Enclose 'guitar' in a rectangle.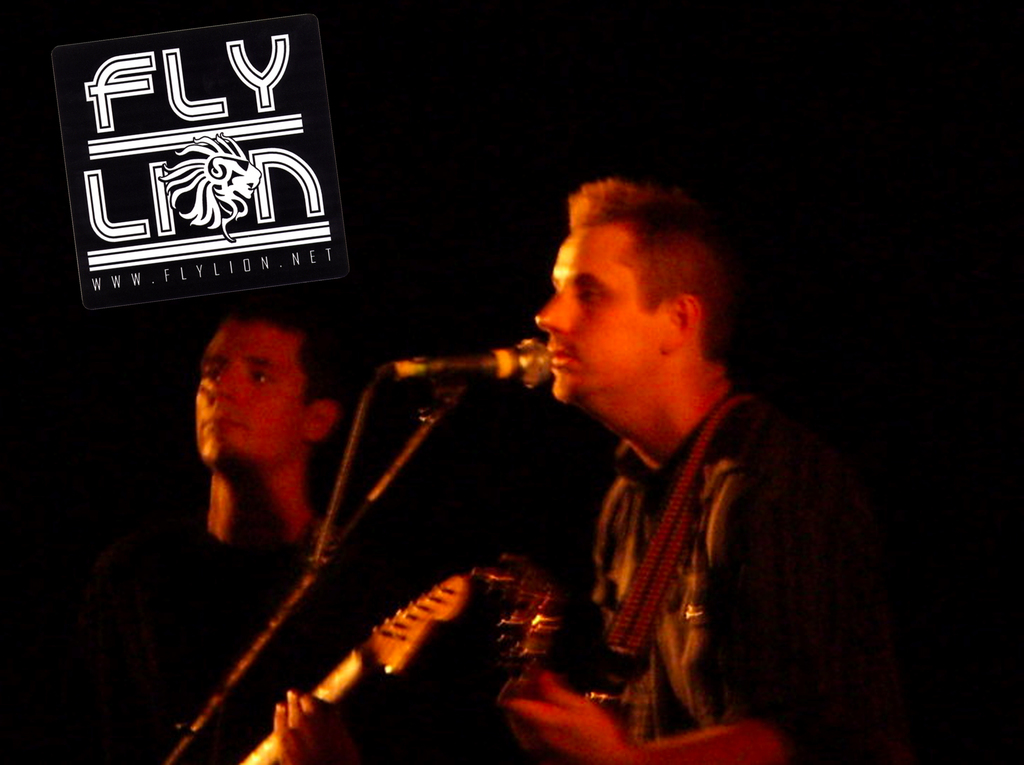
(238,563,477,764).
